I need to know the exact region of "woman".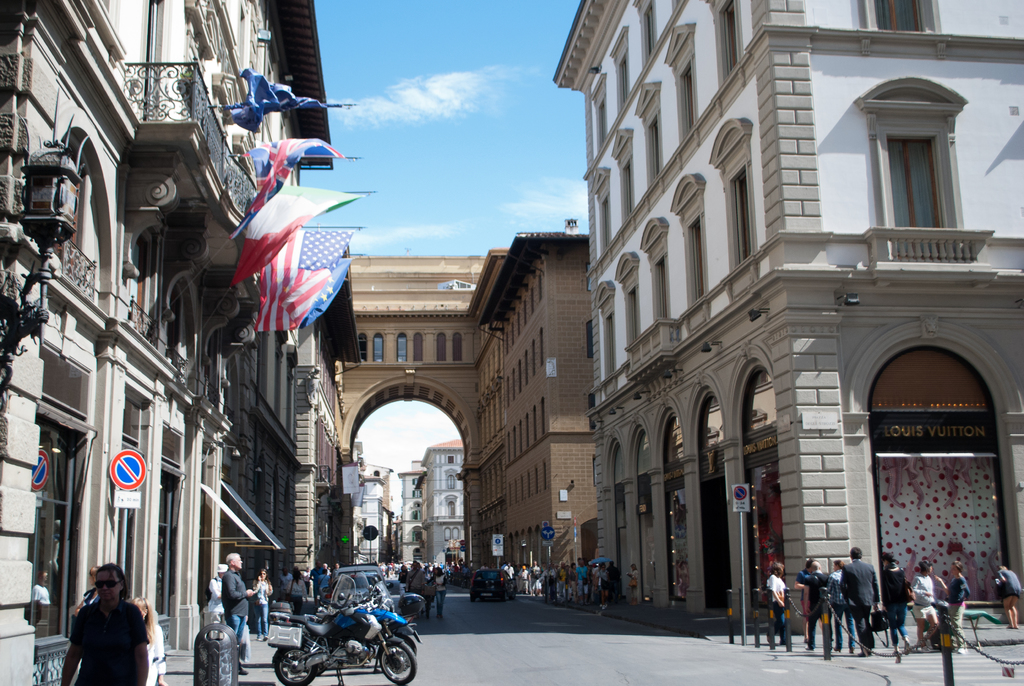
Region: 566,561,579,606.
